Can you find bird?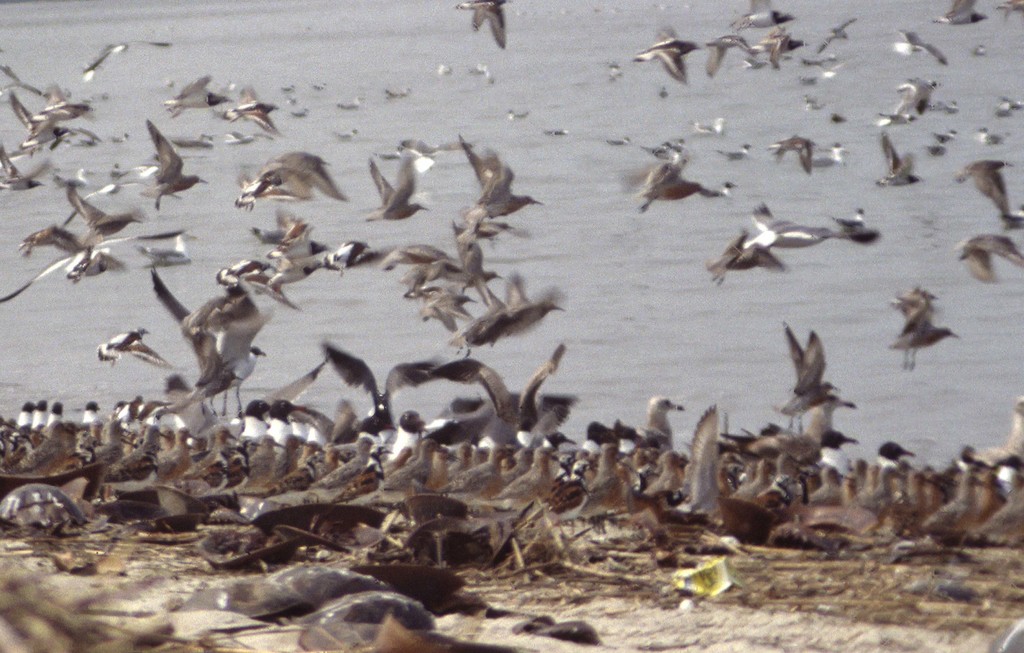
Yes, bounding box: Rect(780, 320, 842, 435).
